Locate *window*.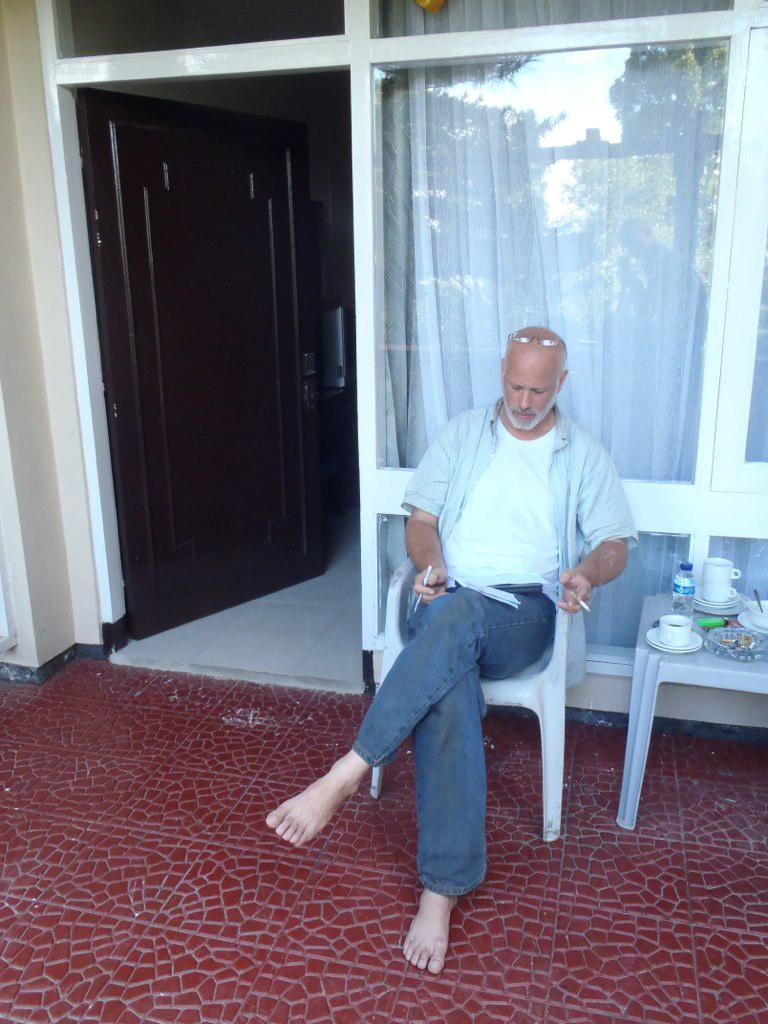
Bounding box: bbox=[366, 40, 735, 477].
